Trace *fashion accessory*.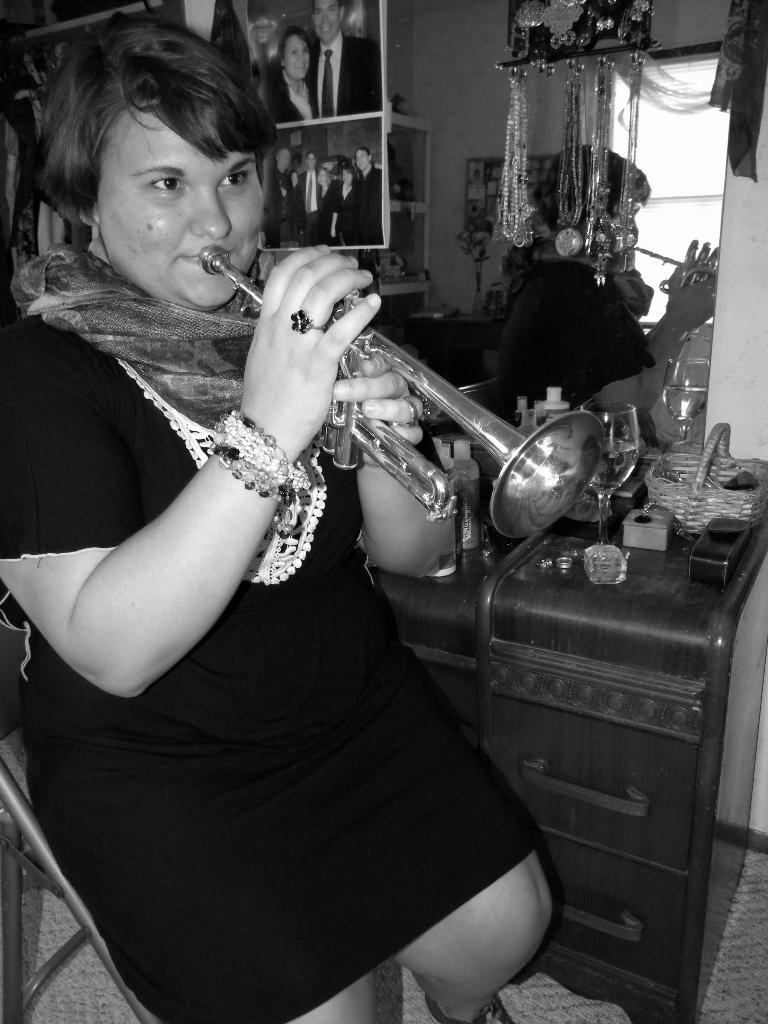
Traced to rect(289, 309, 324, 337).
